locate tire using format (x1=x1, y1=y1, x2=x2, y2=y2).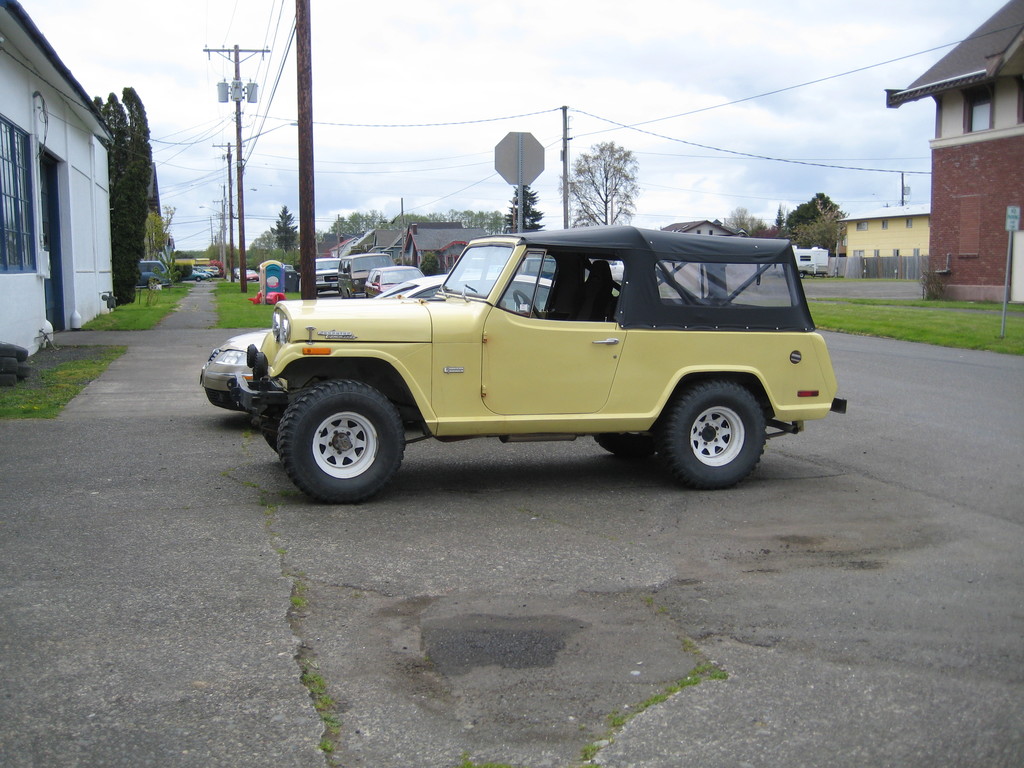
(x1=659, y1=382, x2=767, y2=489).
